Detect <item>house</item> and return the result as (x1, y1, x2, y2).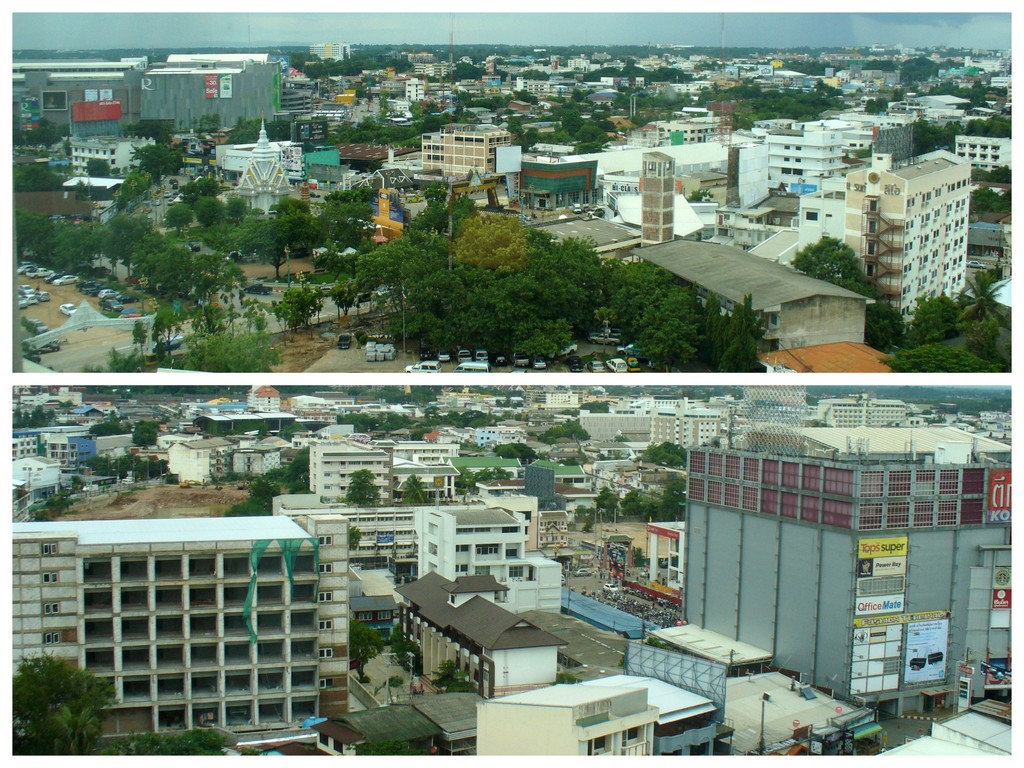
(467, 671, 669, 765).
